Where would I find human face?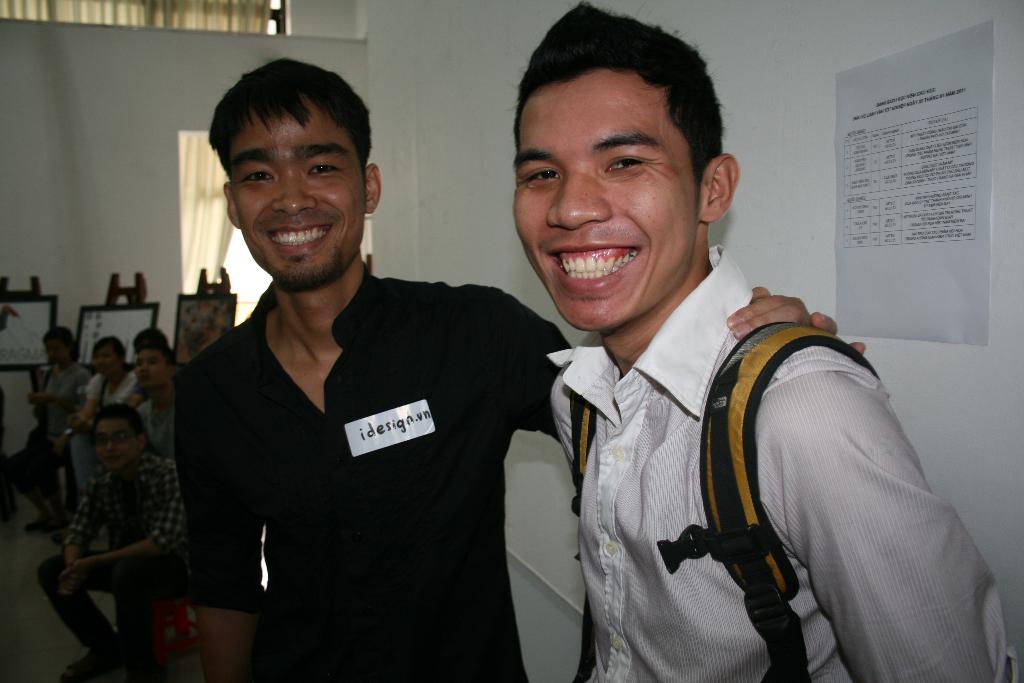
At 86, 344, 120, 379.
